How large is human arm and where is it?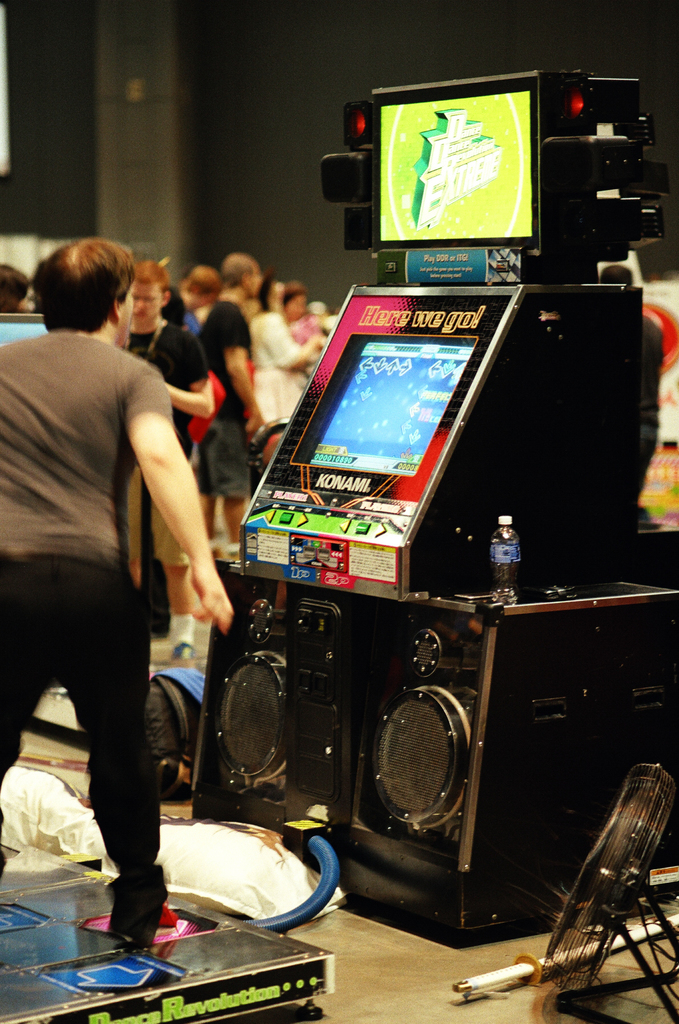
Bounding box: bbox=(118, 383, 222, 686).
